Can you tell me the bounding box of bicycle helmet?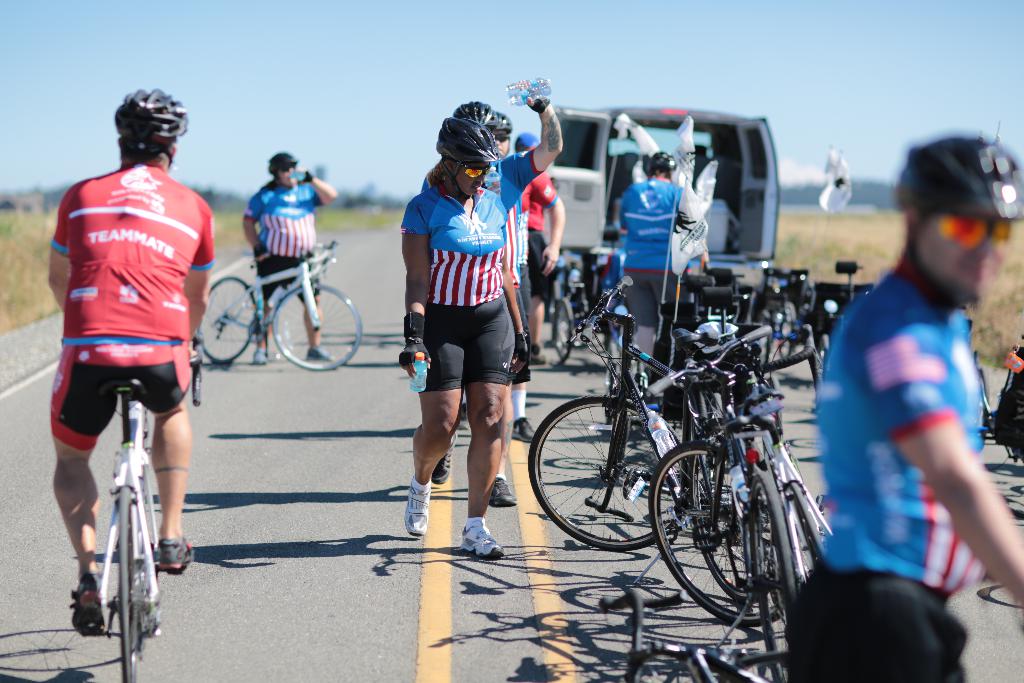
<region>266, 151, 299, 172</region>.
